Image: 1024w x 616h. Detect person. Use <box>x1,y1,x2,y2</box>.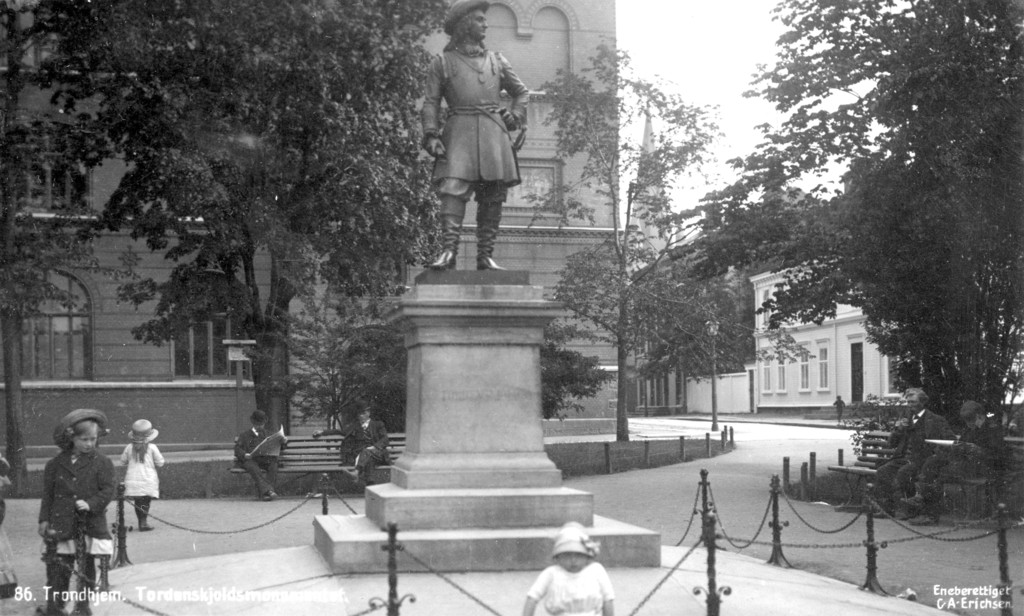
<box>894,391,1011,530</box>.
